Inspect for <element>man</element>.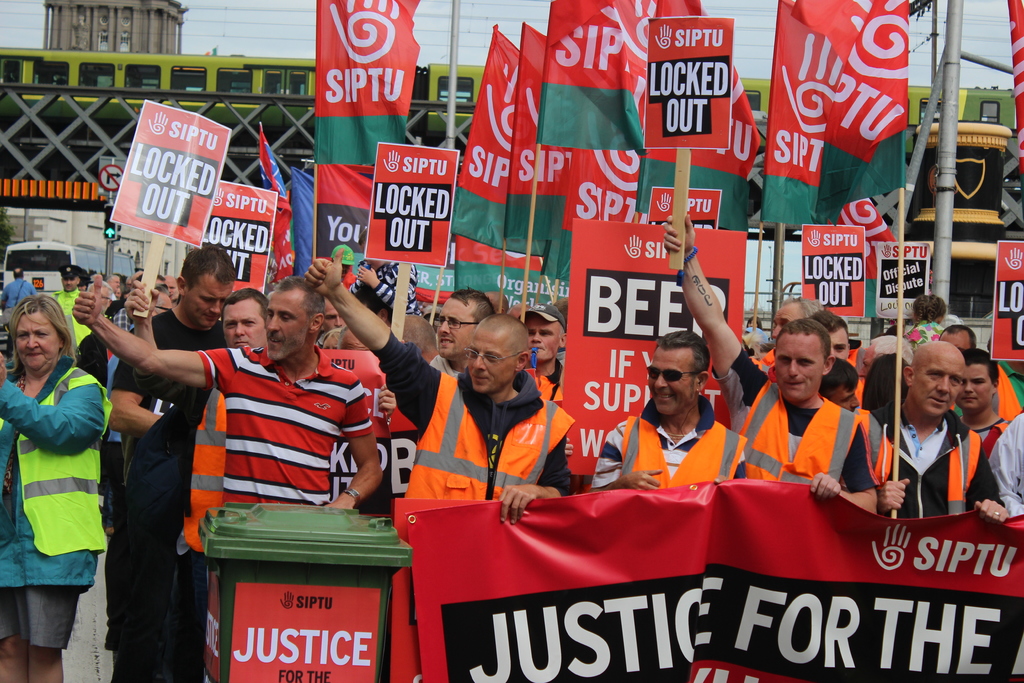
Inspection: {"left": 520, "top": 297, "right": 572, "bottom": 391}.
